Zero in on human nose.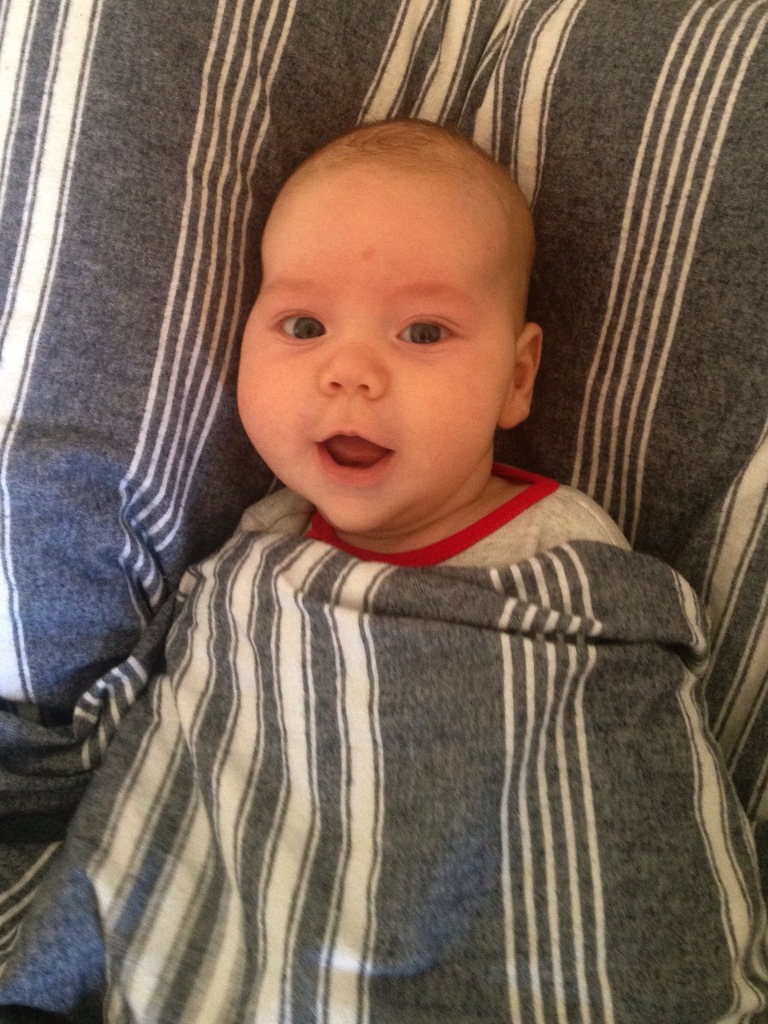
Zeroed in: box=[321, 317, 392, 405].
